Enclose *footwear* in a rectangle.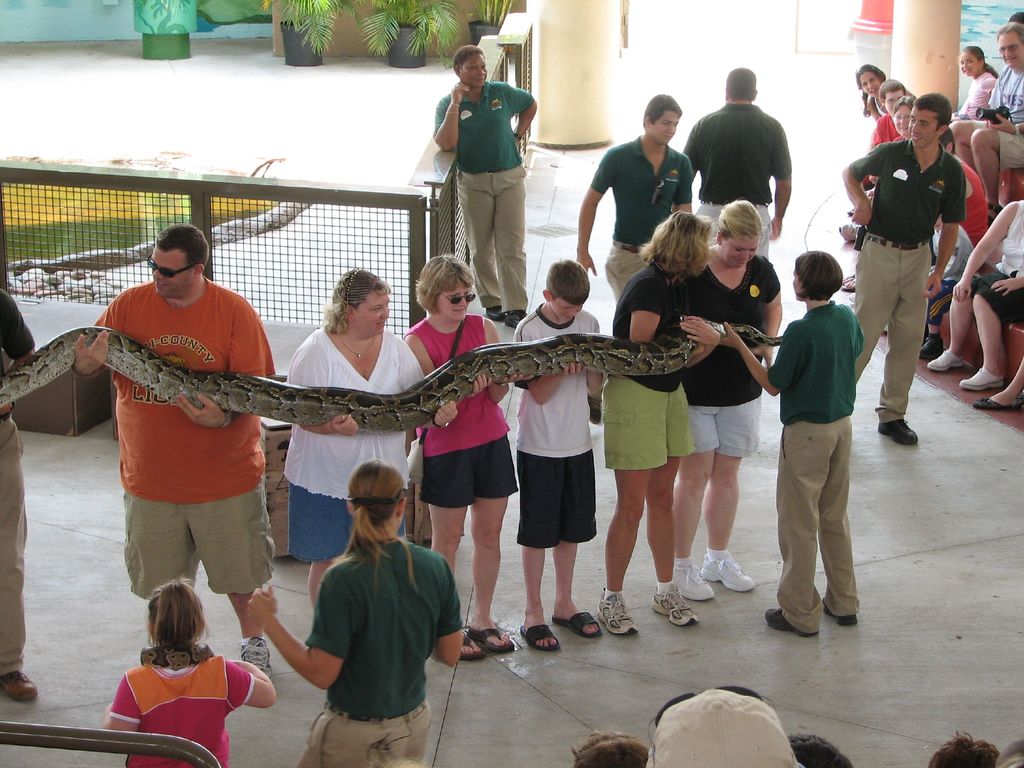
(504,311,527,330).
